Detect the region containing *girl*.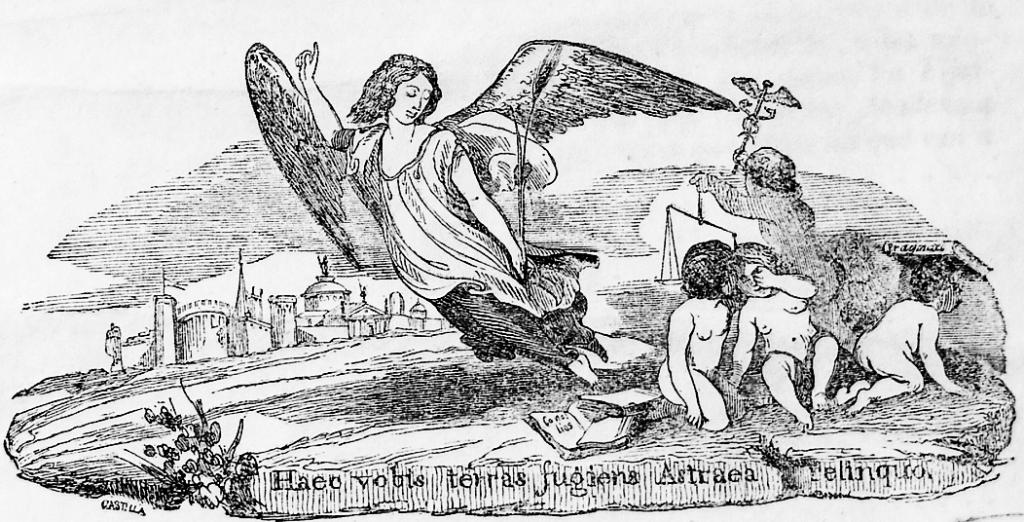
box=[296, 43, 605, 392].
